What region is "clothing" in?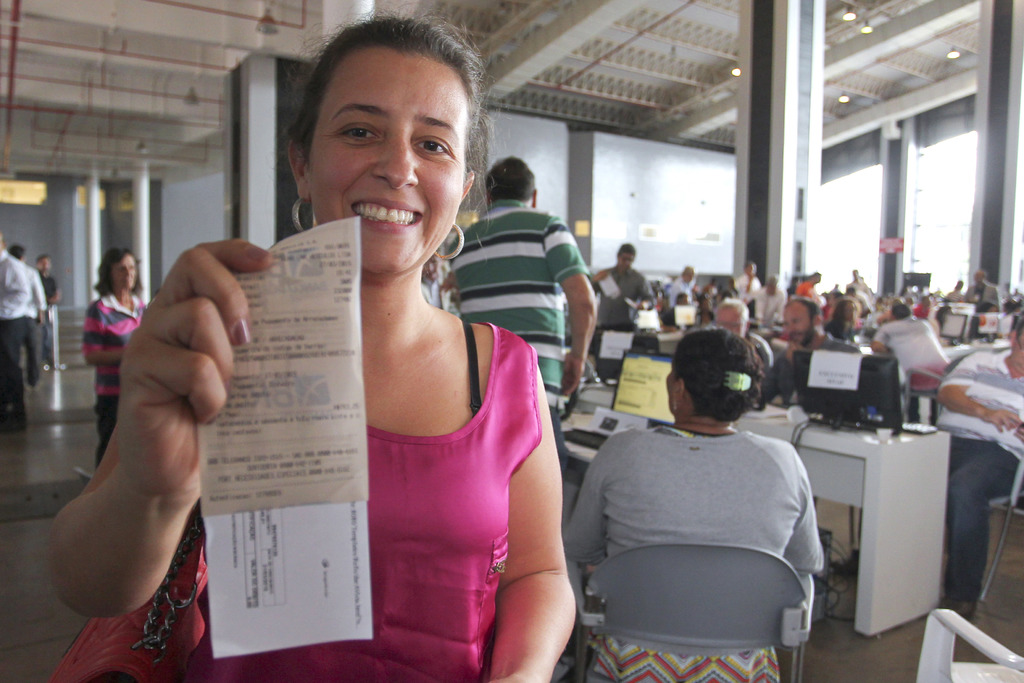
(941,347,1023,614).
